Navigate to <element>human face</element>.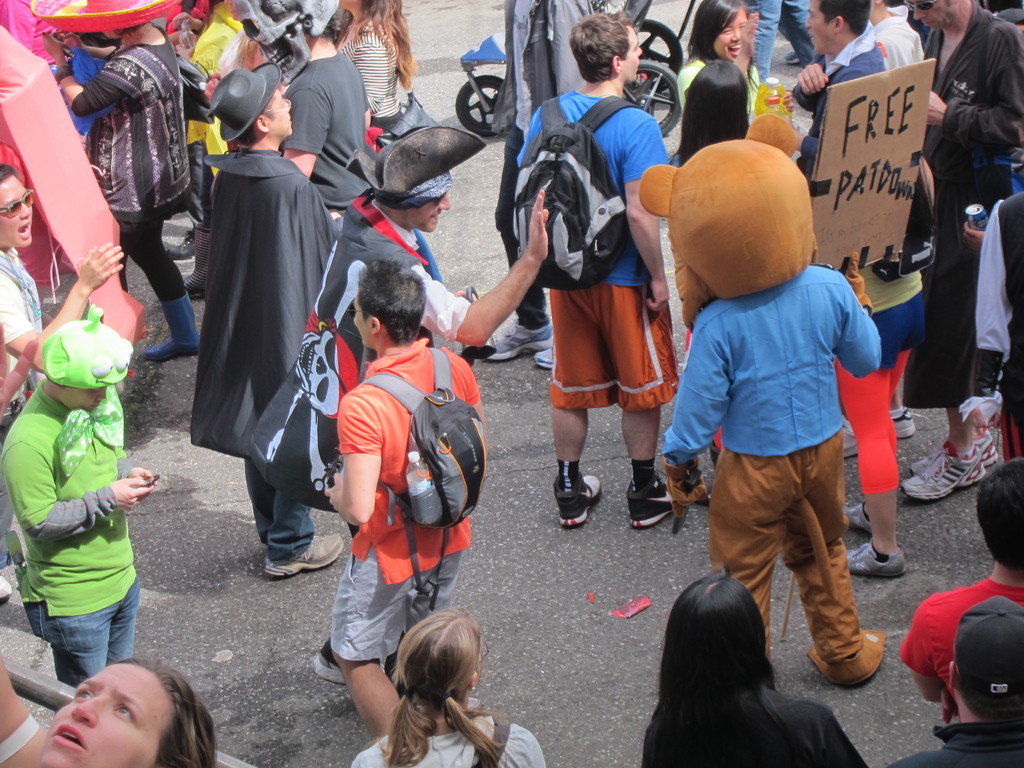
Navigation target: x1=266, y1=84, x2=296, y2=133.
